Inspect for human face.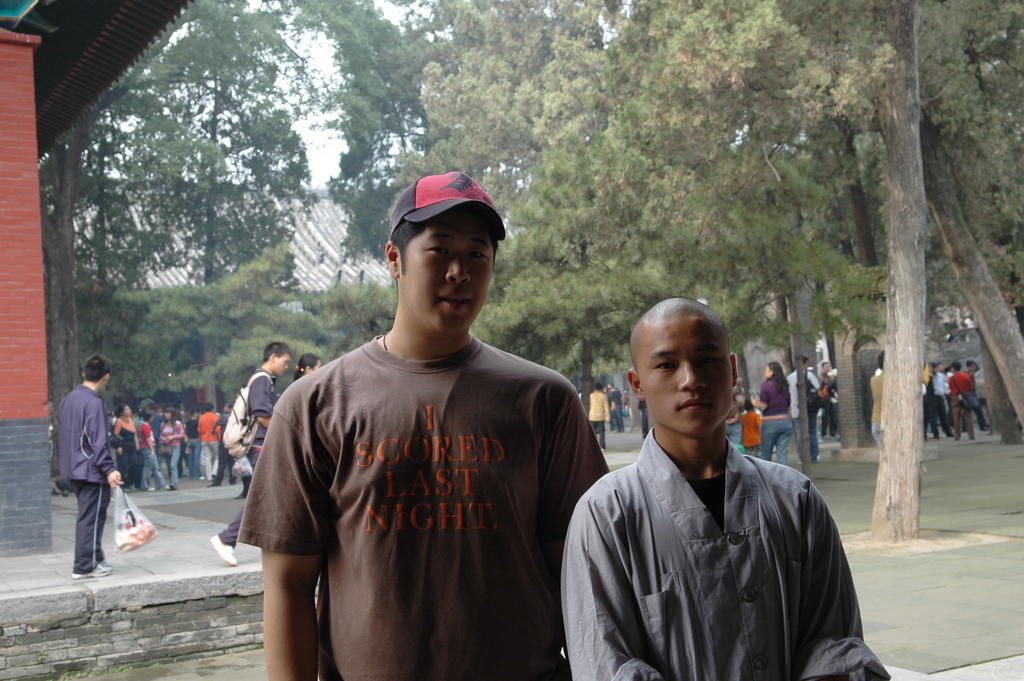
Inspection: (271, 356, 290, 372).
